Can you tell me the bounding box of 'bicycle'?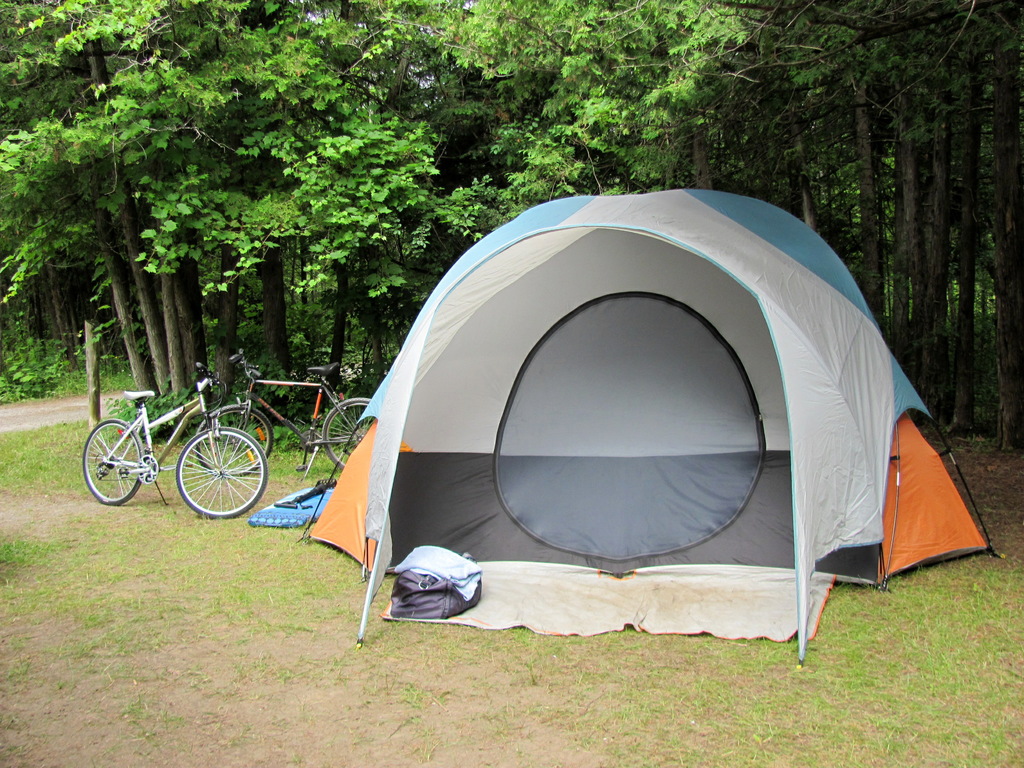
l=193, t=348, r=380, b=479.
